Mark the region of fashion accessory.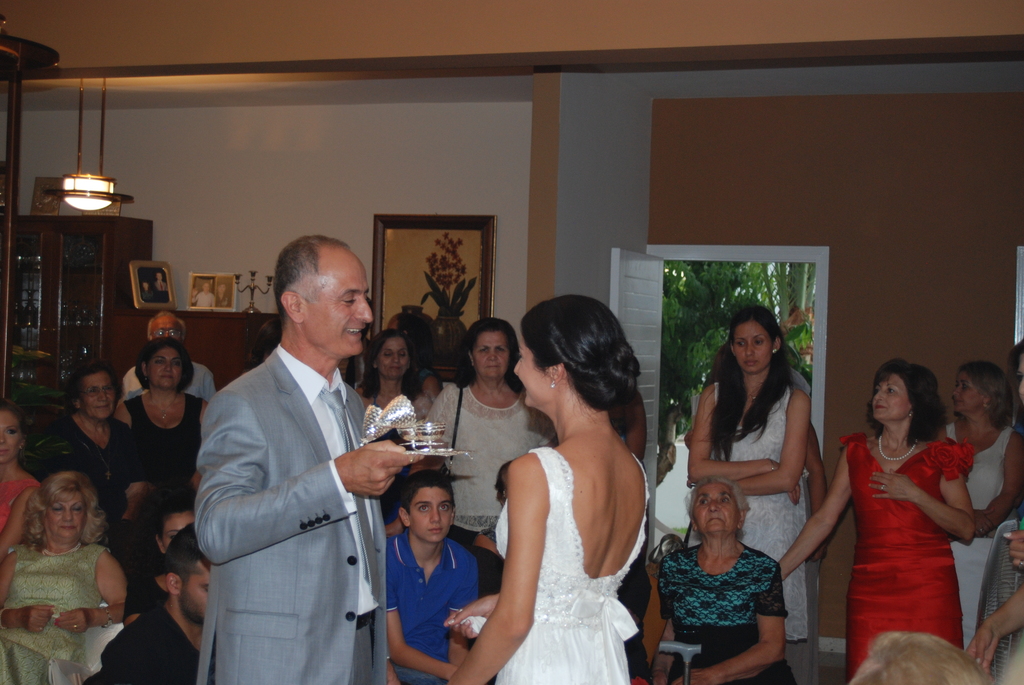
Region: left=550, top=377, right=555, bottom=388.
